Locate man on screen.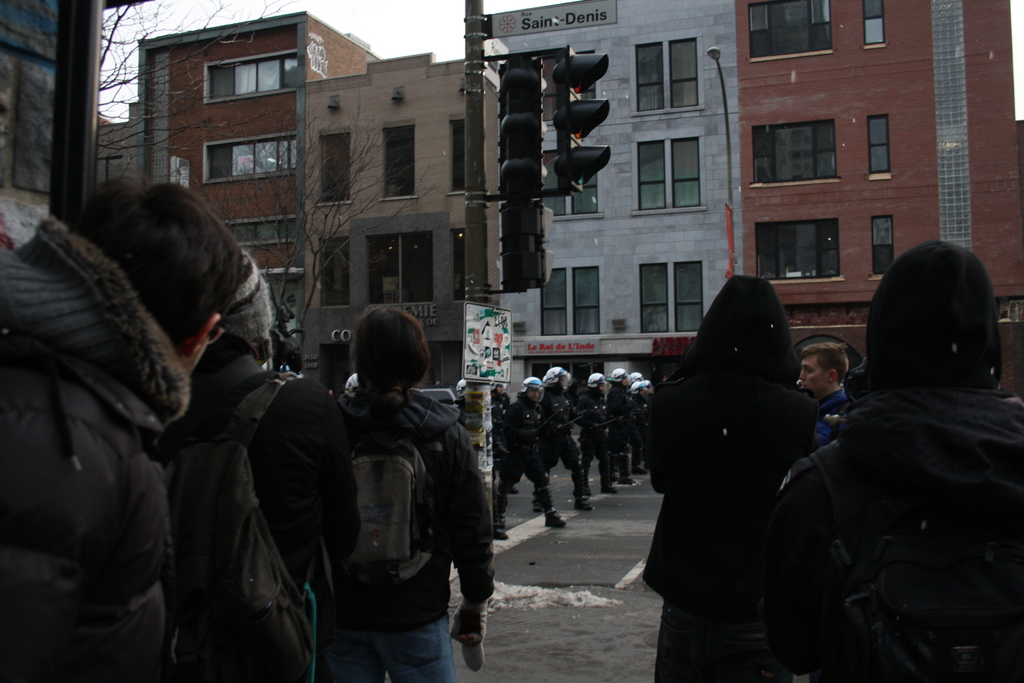
On screen at bbox(795, 340, 851, 465).
